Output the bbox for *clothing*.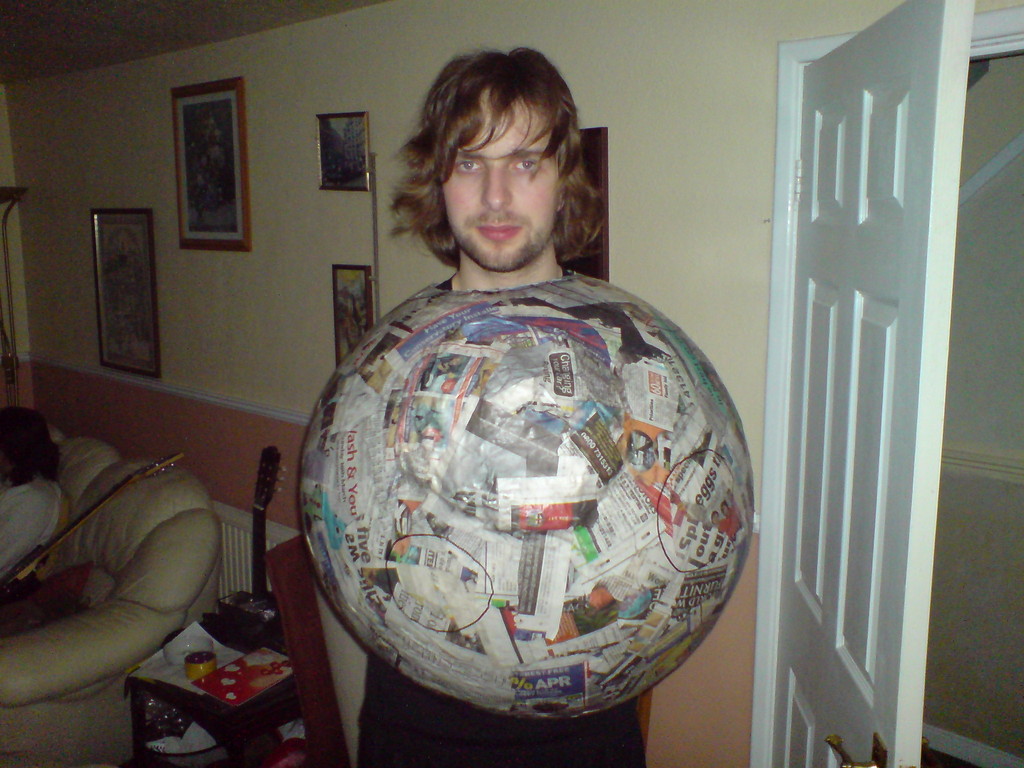
353 269 651 767.
